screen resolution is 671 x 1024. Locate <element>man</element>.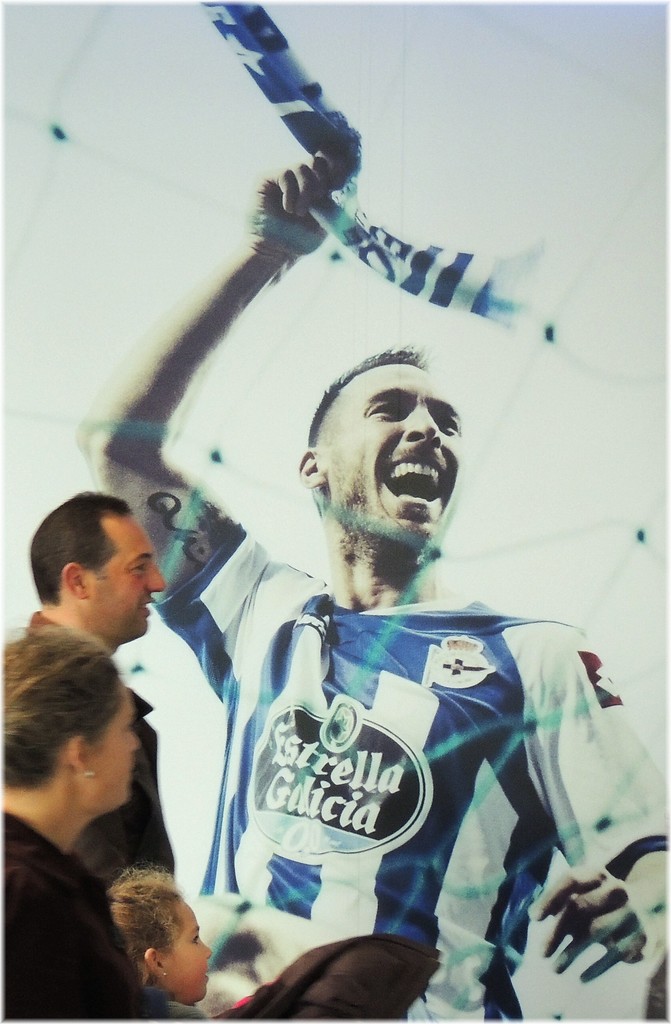
rect(0, 487, 181, 900).
